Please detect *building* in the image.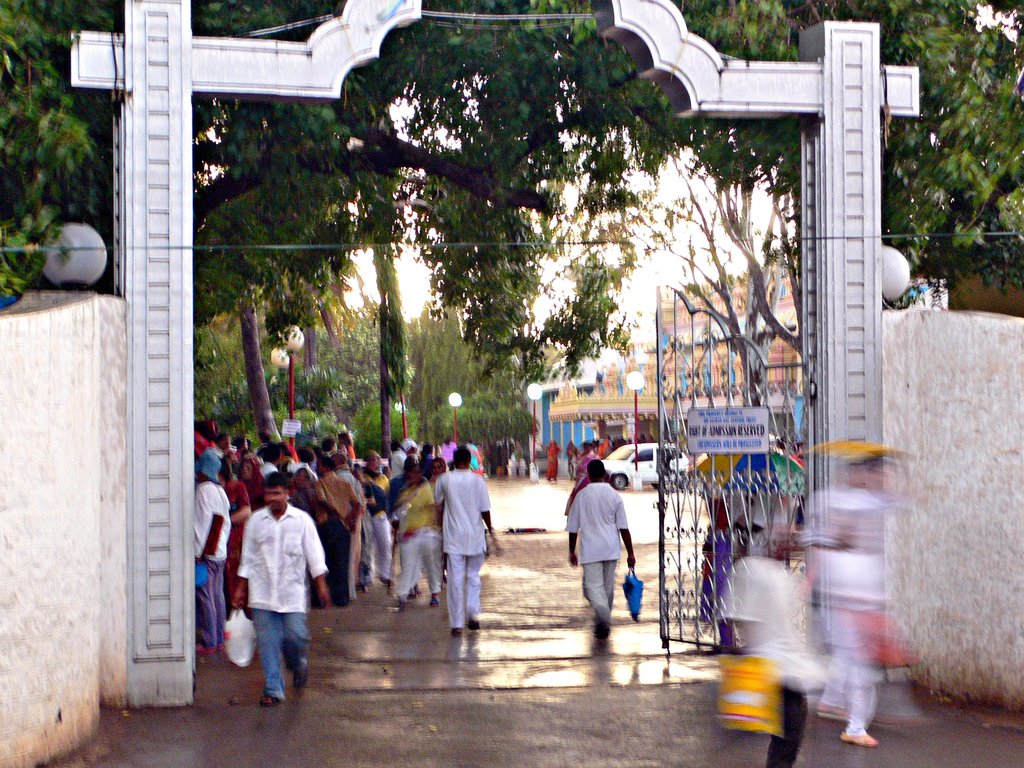
541 265 808 494.
